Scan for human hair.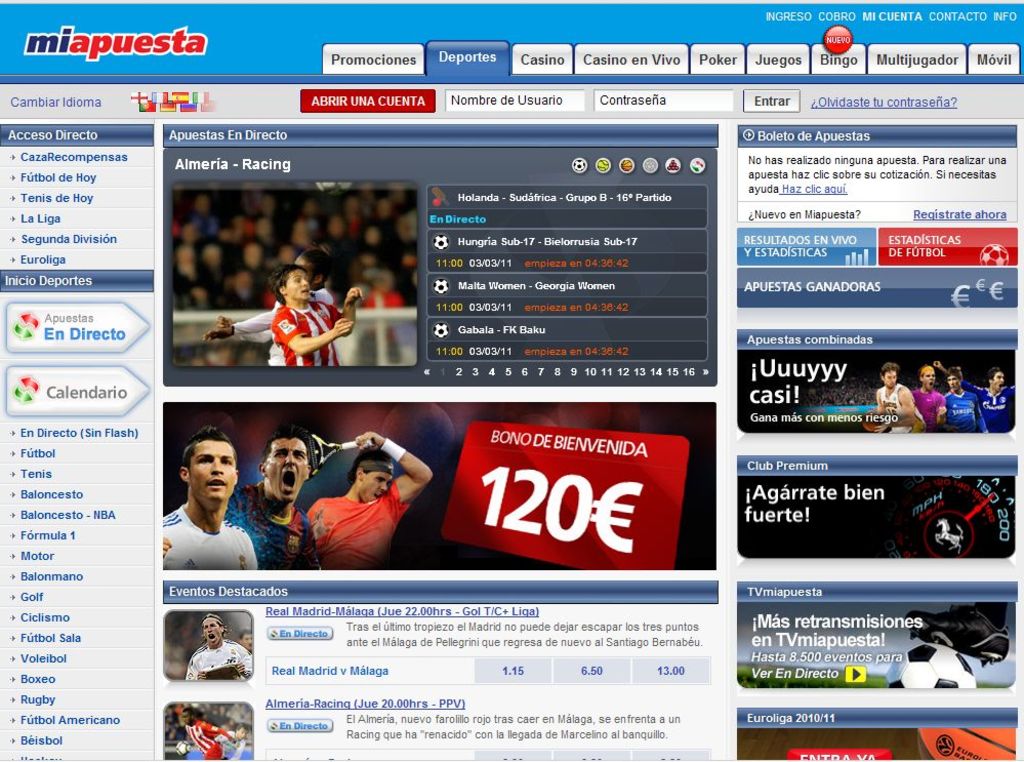
Scan result: 182:705:200:718.
